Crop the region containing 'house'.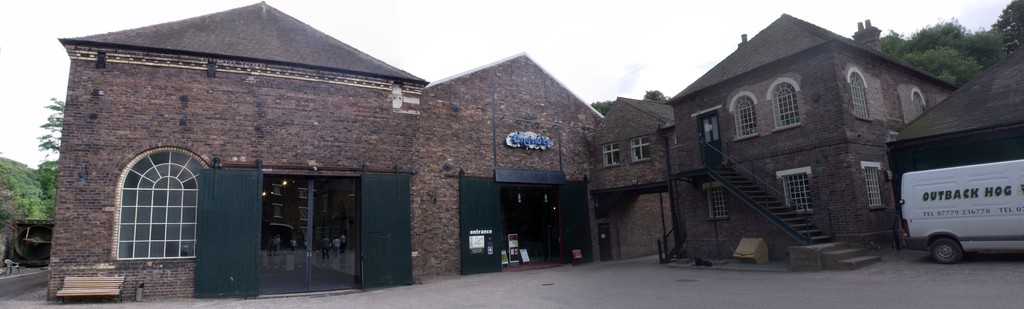
Crop region: <box>667,9,963,264</box>.
